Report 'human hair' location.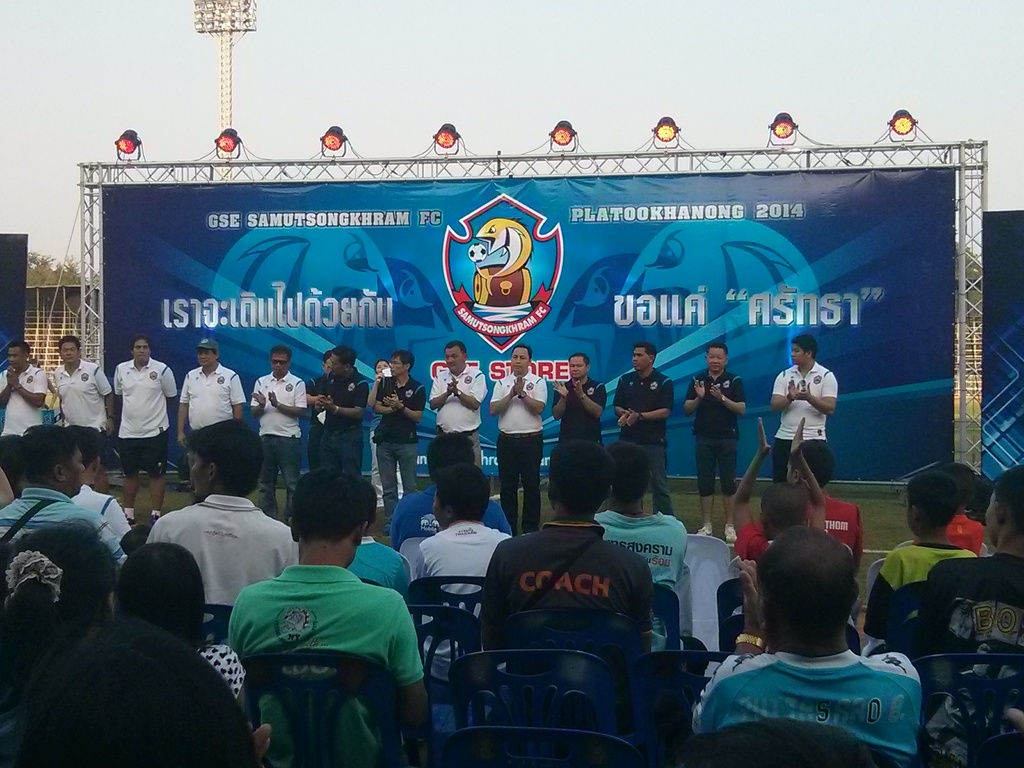
Report: 131 335 150 353.
